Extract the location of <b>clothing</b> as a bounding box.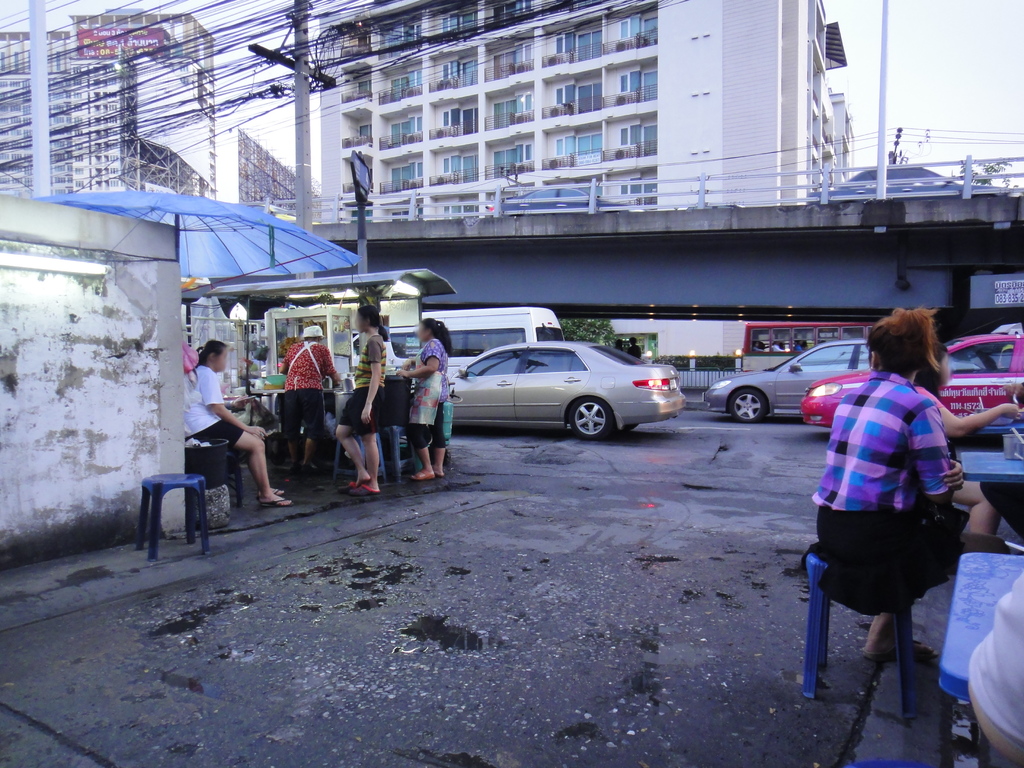
l=613, t=344, r=627, b=352.
